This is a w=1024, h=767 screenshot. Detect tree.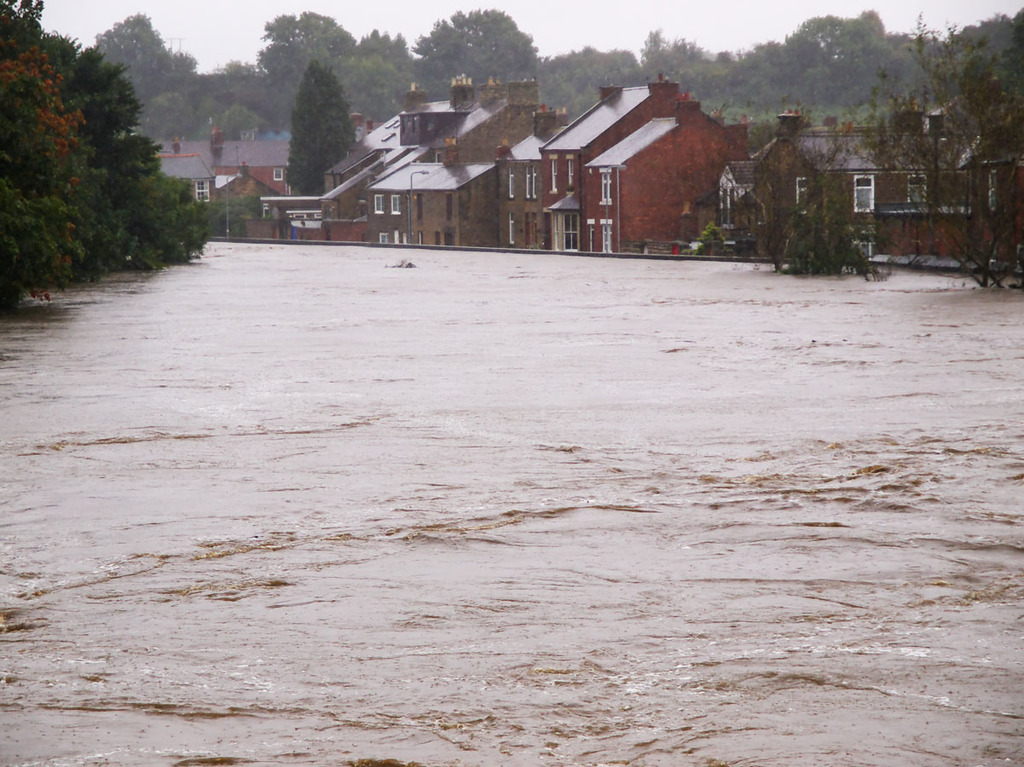
<box>698,93,889,283</box>.
